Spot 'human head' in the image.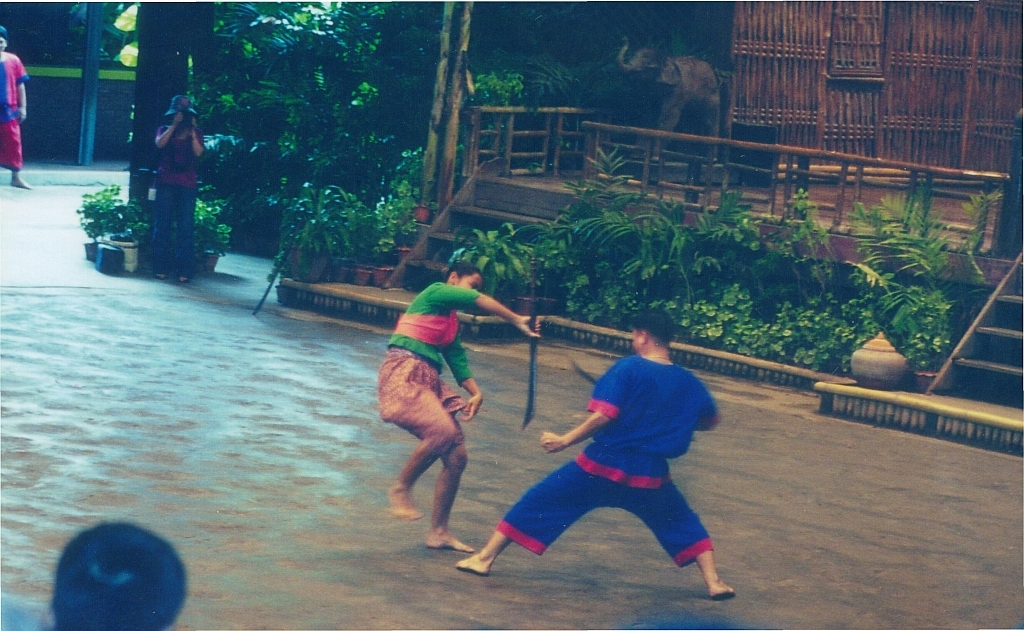
'human head' found at 635,307,667,358.
